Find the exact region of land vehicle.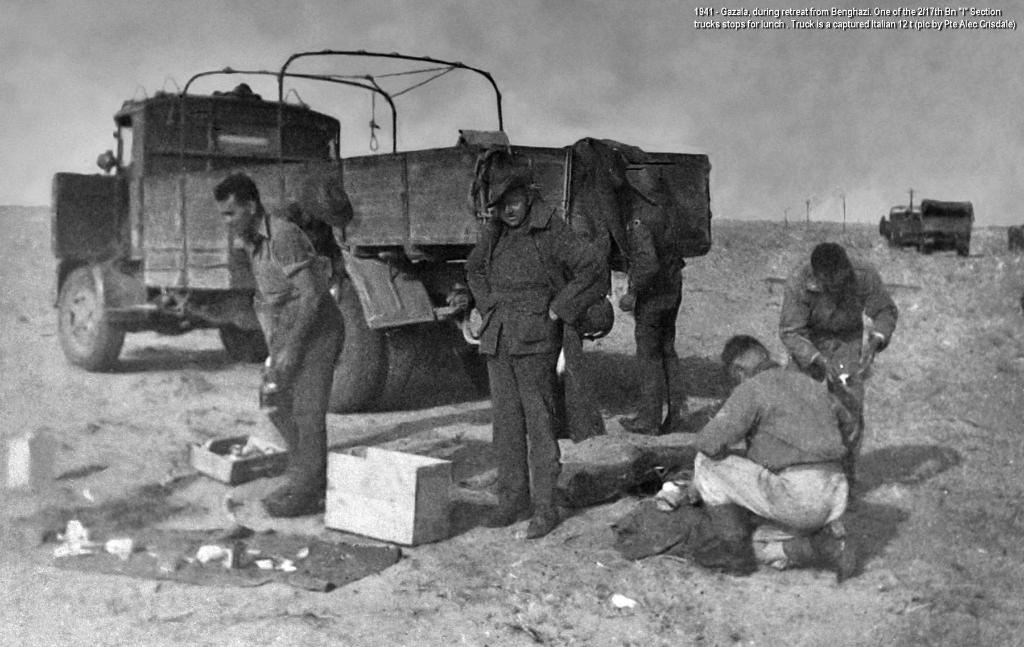
Exact region: 897,184,991,251.
